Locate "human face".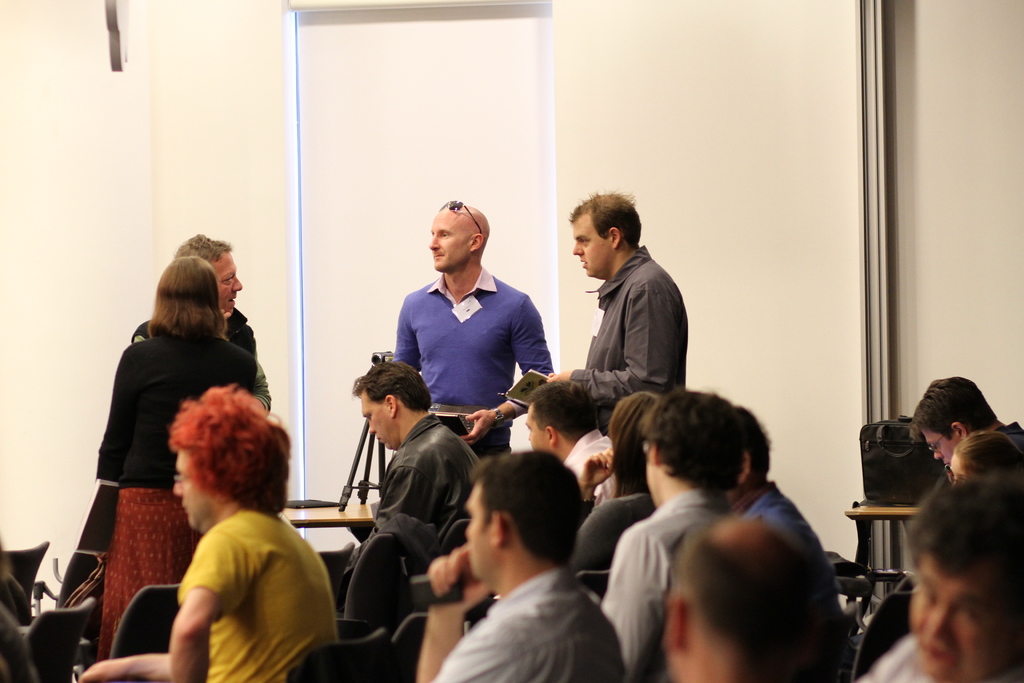
Bounding box: [left=945, top=448, right=970, bottom=481].
